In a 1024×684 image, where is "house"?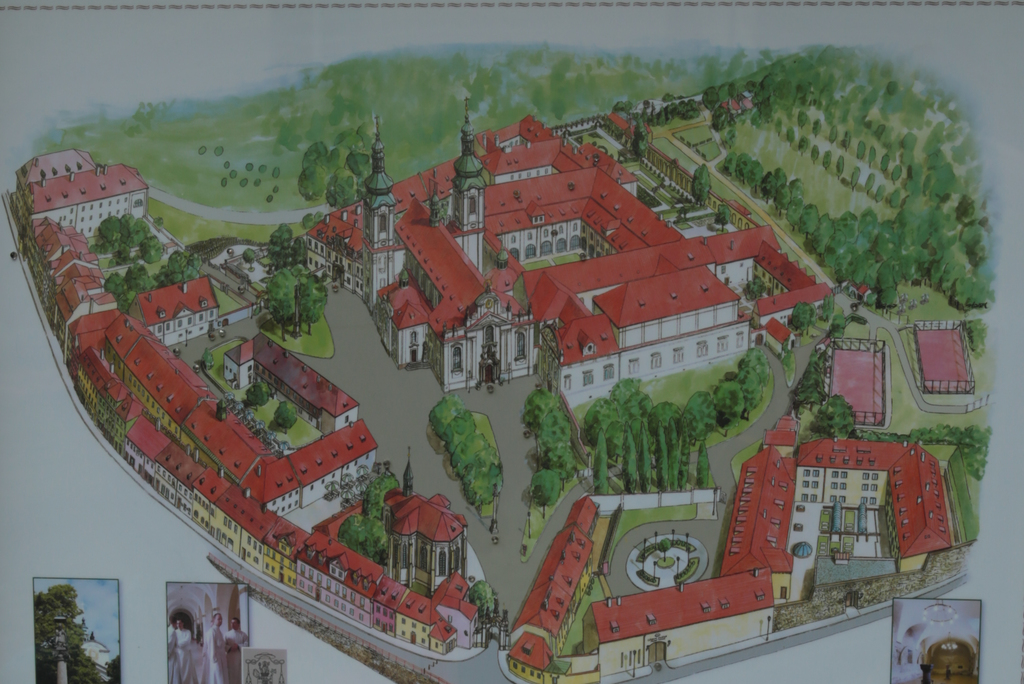
18:166:152:236.
